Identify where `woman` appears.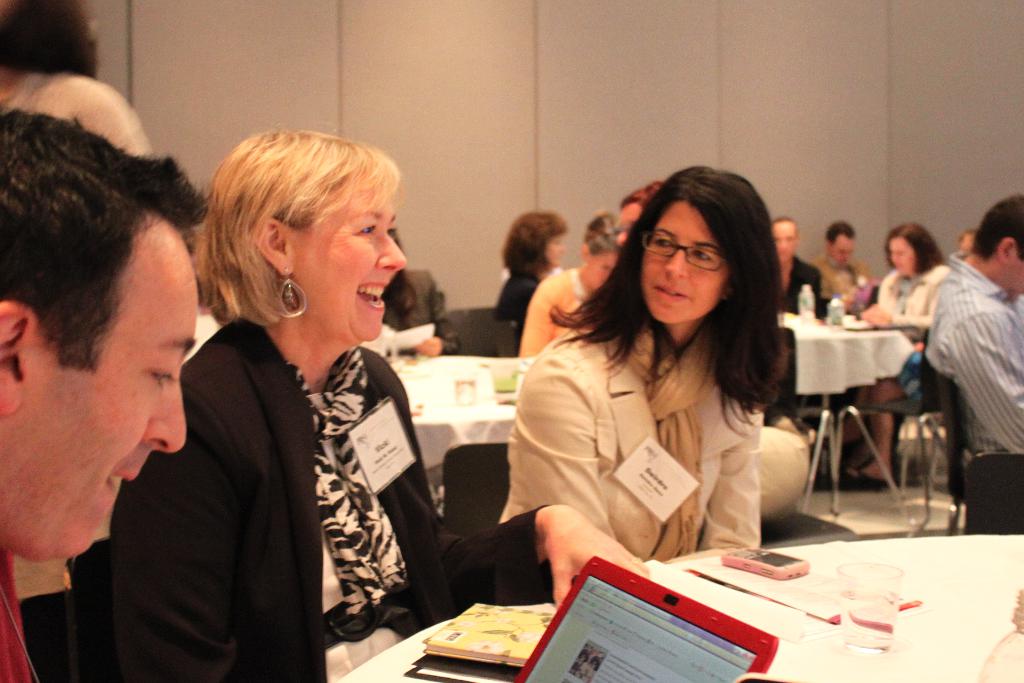
Appears at box(110, 126, 655, 682).
